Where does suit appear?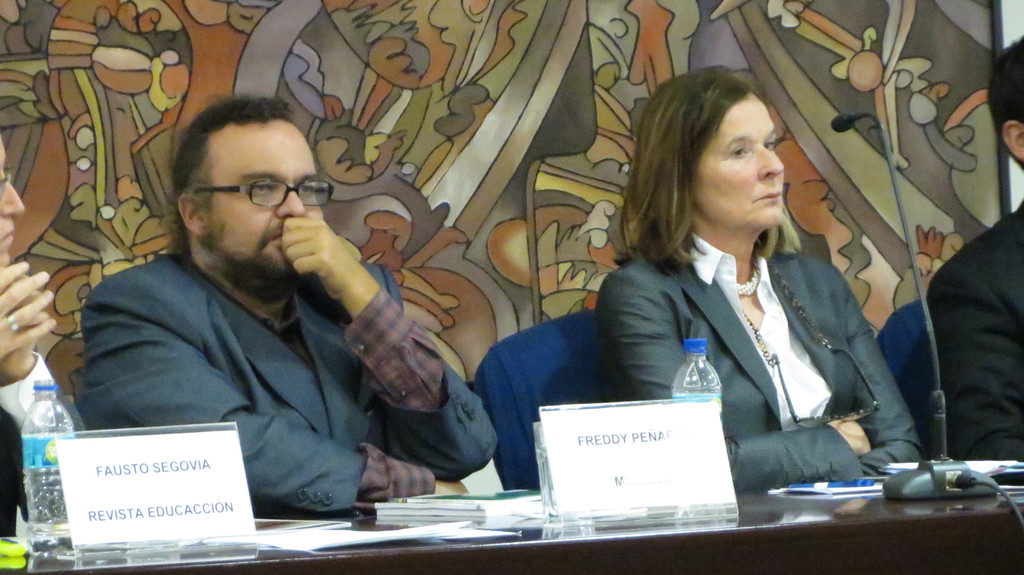
Appears at <region>596, 247, 909, 488</region>.
